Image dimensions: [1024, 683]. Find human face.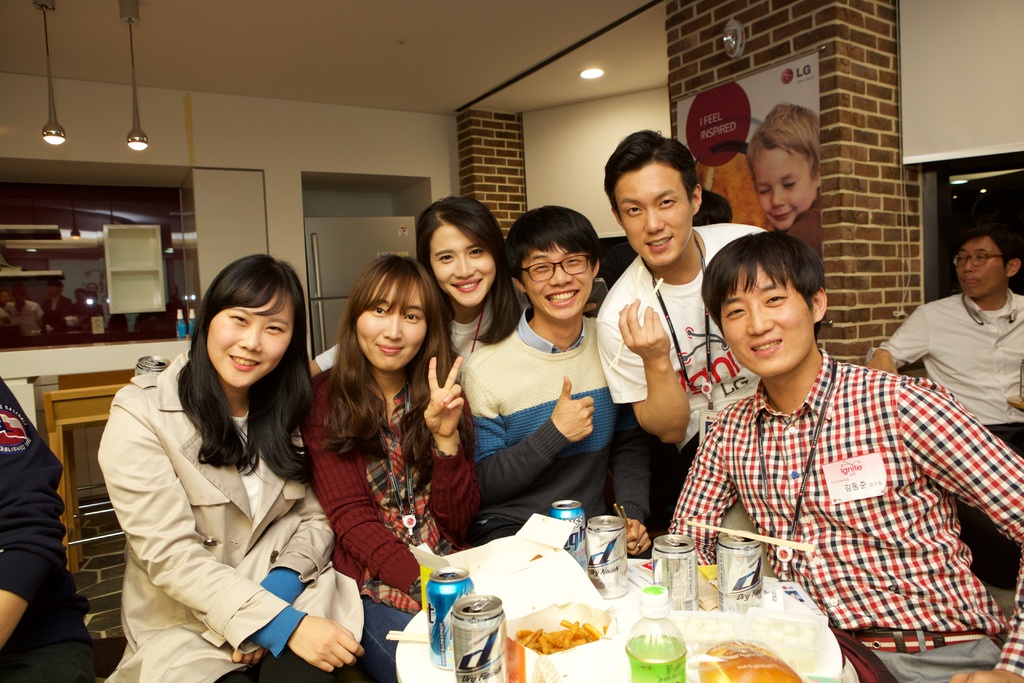
bbox=(957, 242, 998, 298).
